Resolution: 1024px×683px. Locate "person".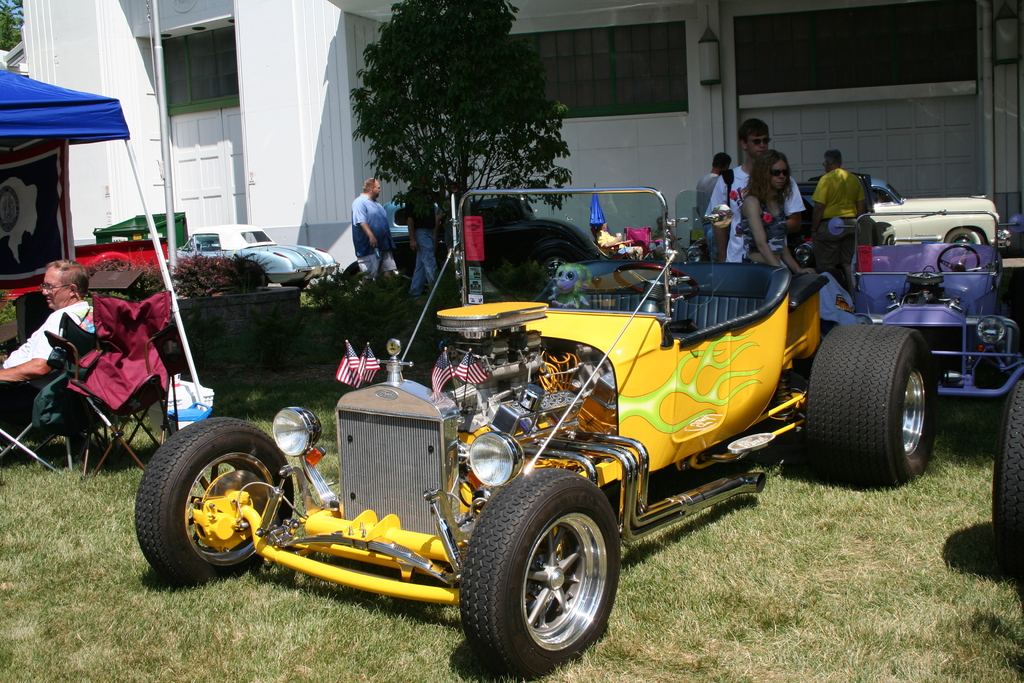
bbox=[803, 143, 873, 284].
